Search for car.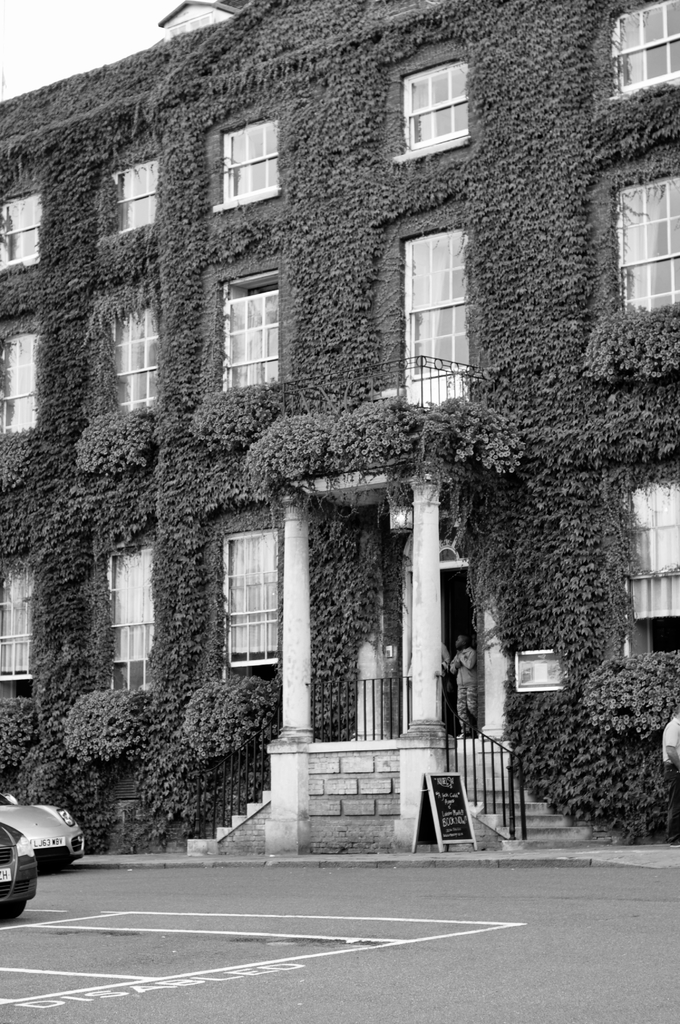
Found at x1=0 y1=819 x2=35 y2=919.
